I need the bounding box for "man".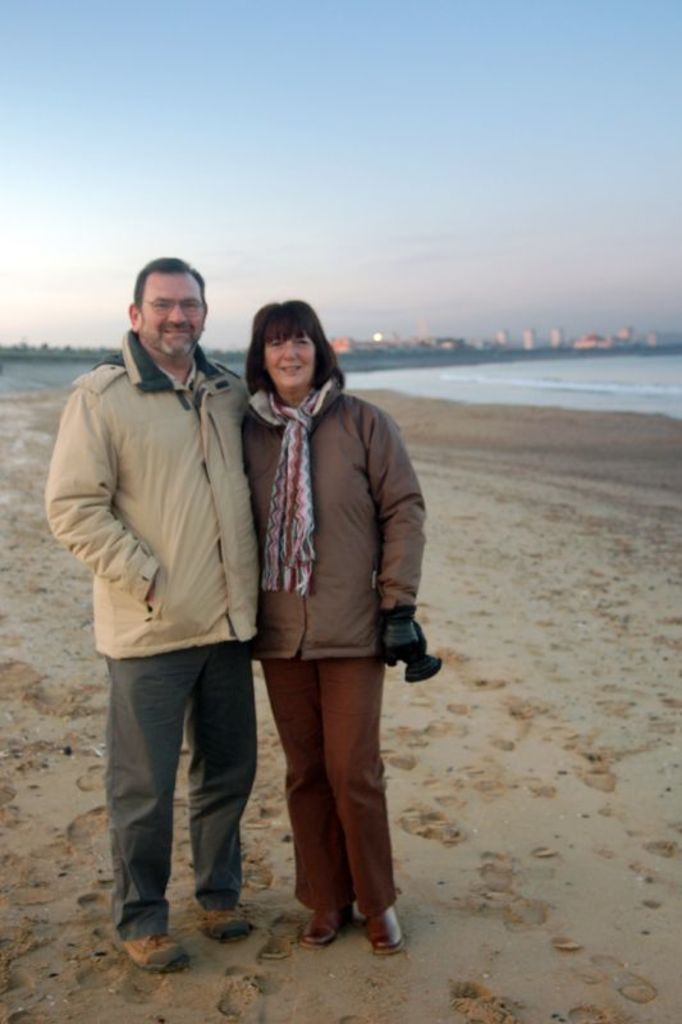
Here it is: select_region(50, 252, 266, 948).
